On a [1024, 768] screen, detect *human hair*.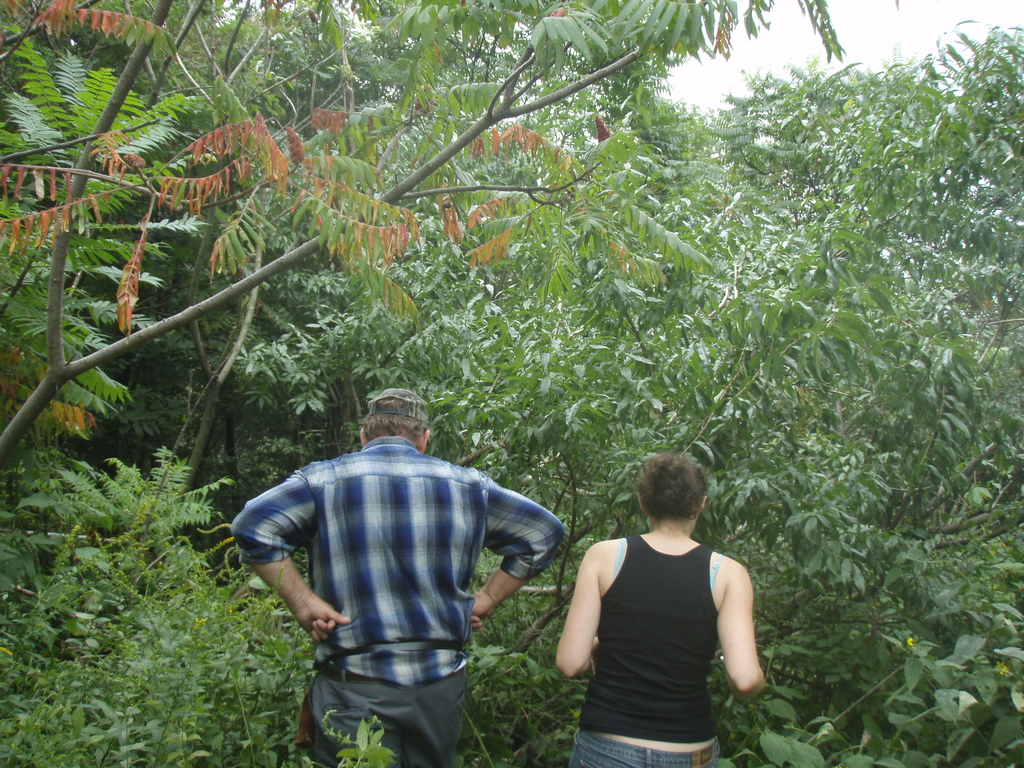
bbox=(355, 399, 426, 441).
